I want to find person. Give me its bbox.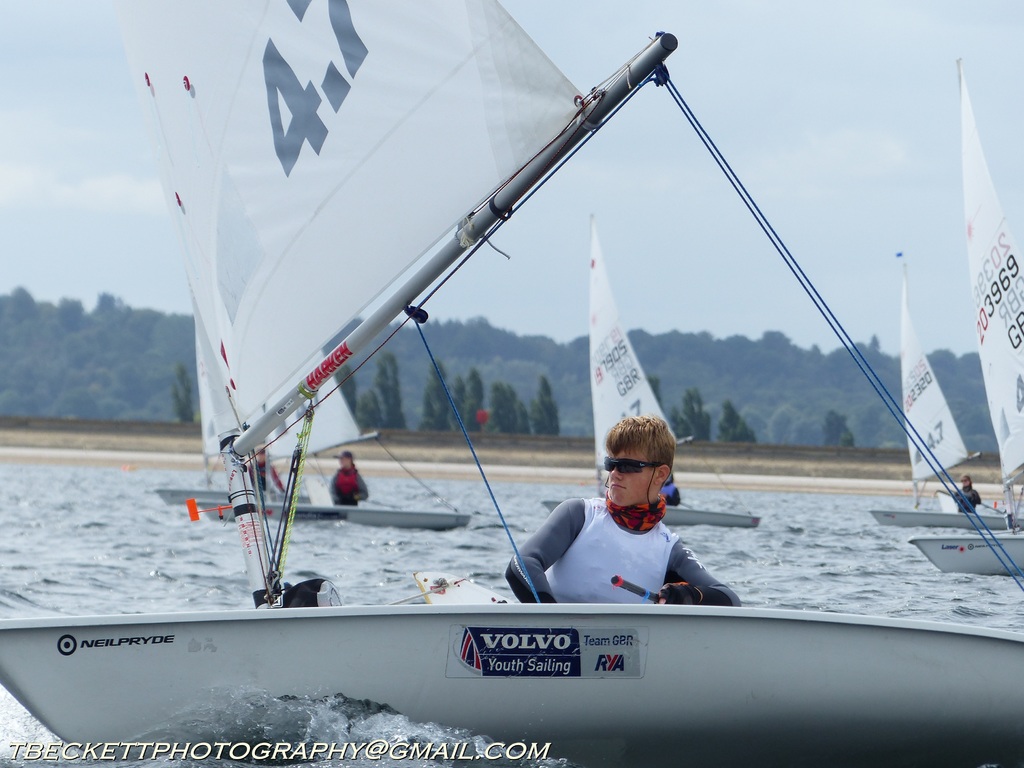
Rect(929, 474, 984, 515).
